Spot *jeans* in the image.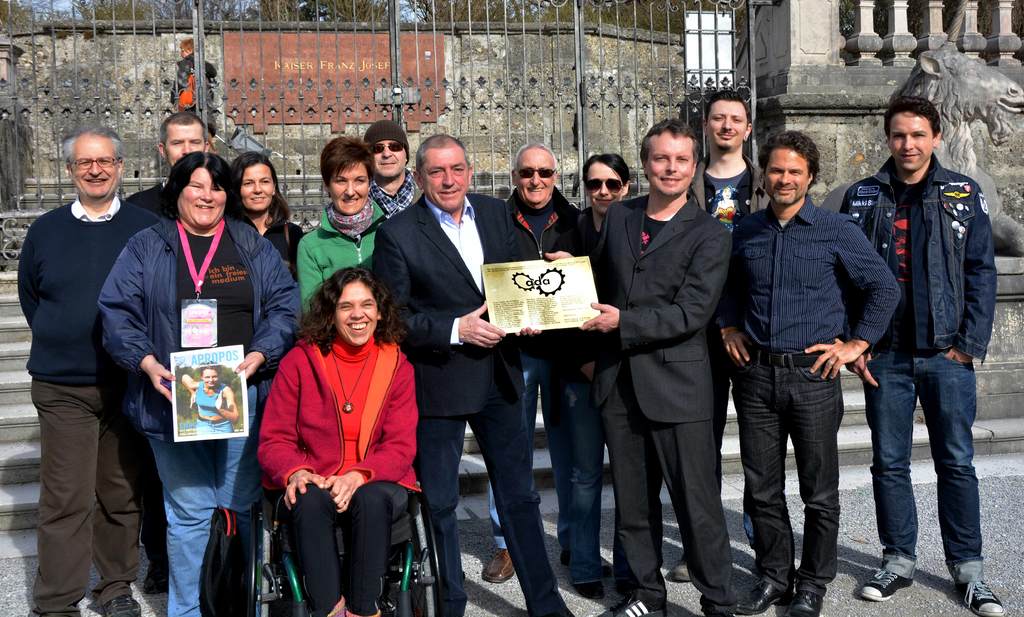
*jeans* found at 548, 384, 612, 566.
